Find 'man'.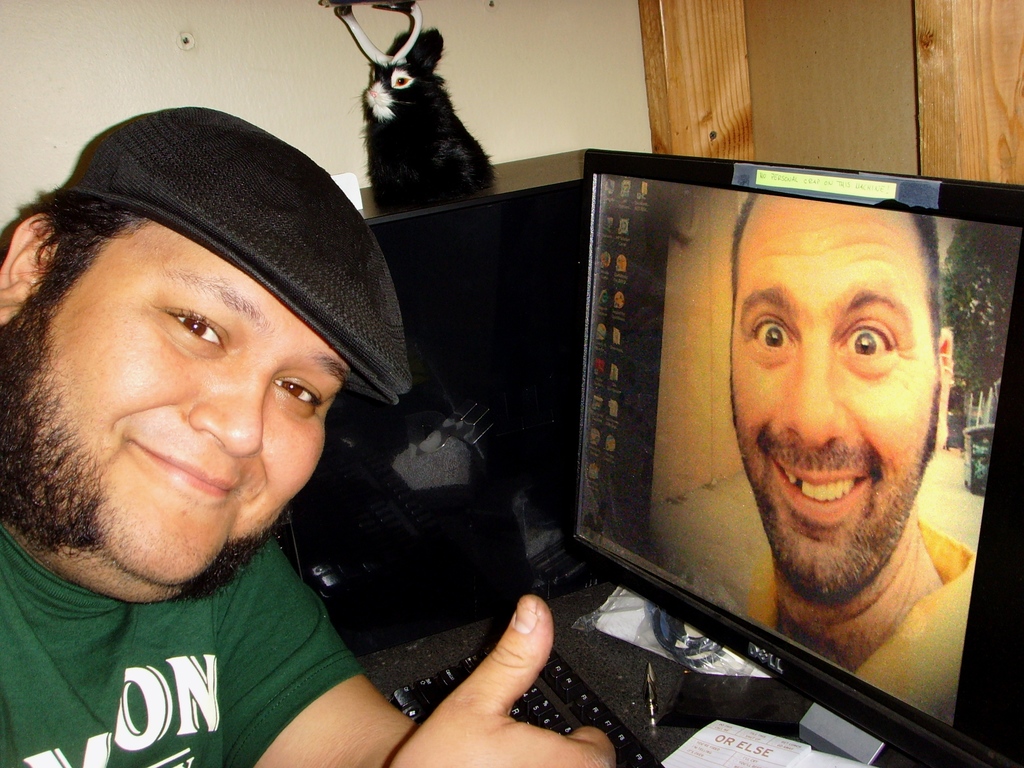
<bbox>730, 194, 979, 727</bbox>.
